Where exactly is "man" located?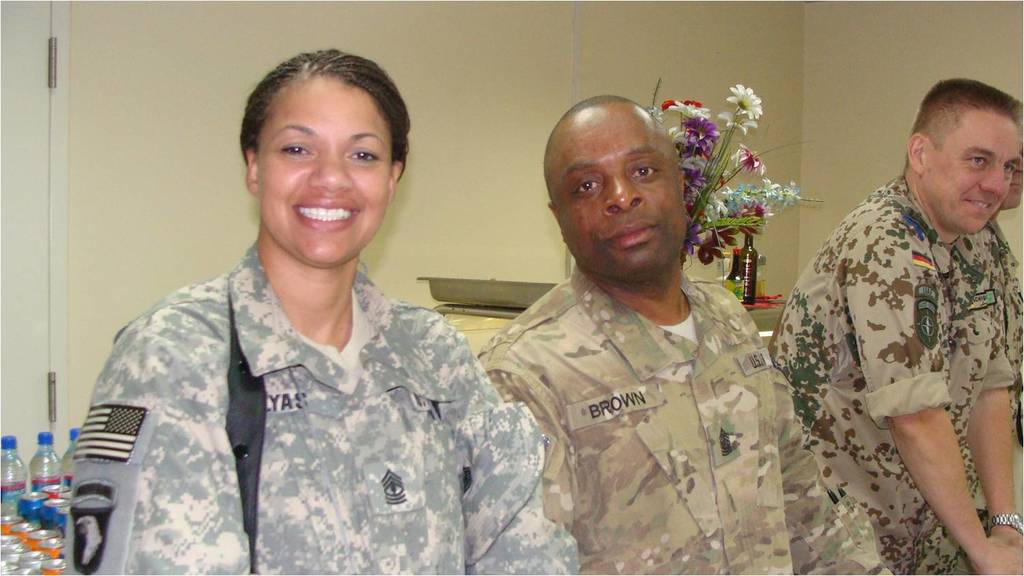
Its bounding box is box=[990, 98, 1023, 440].
